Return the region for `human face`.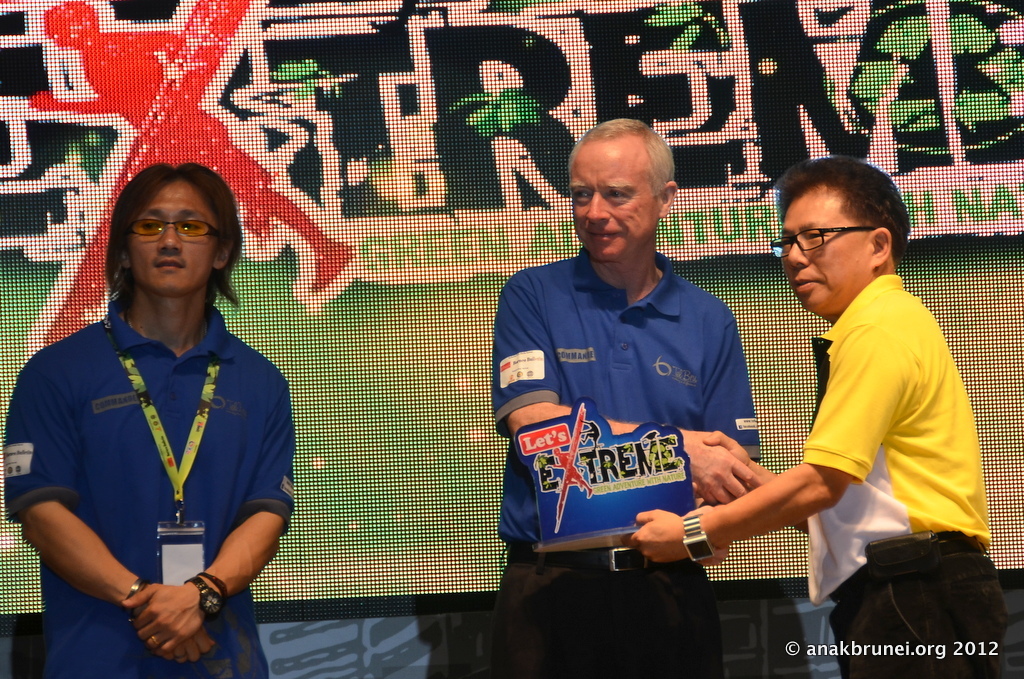
x1=773 y1=205 x2=871 y2=319.
